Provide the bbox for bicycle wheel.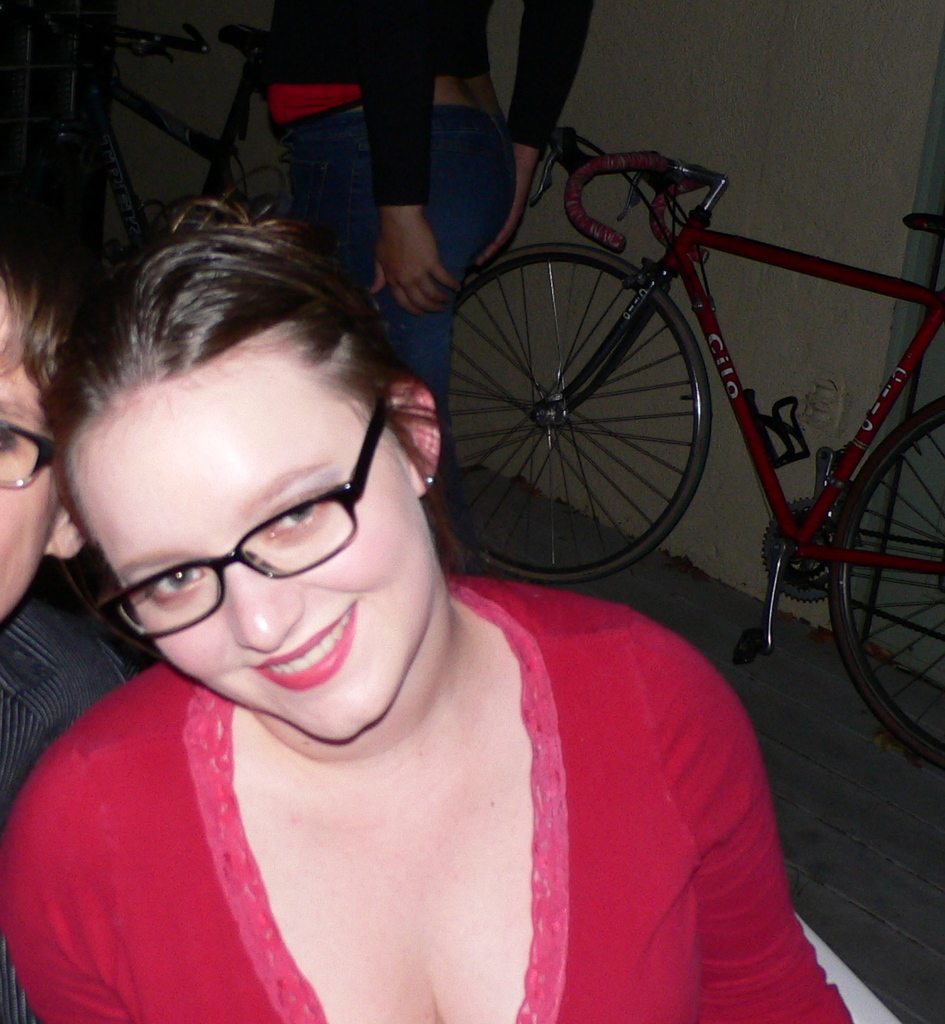
447/244/730/585.
